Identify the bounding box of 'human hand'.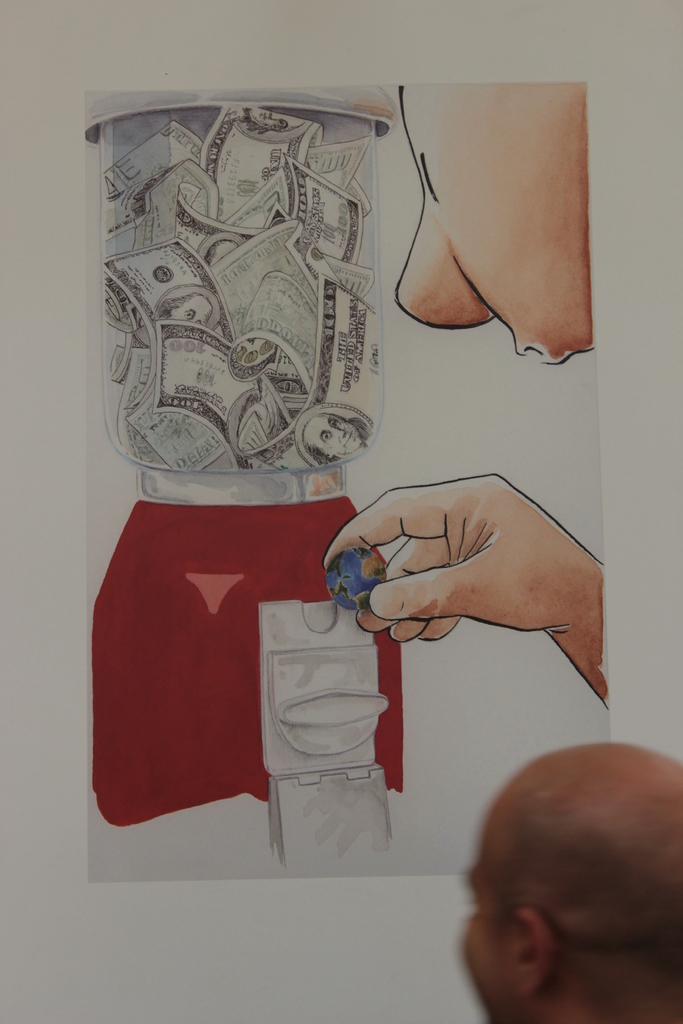
<bbox>315, 468, 607, 645</bbox>.
